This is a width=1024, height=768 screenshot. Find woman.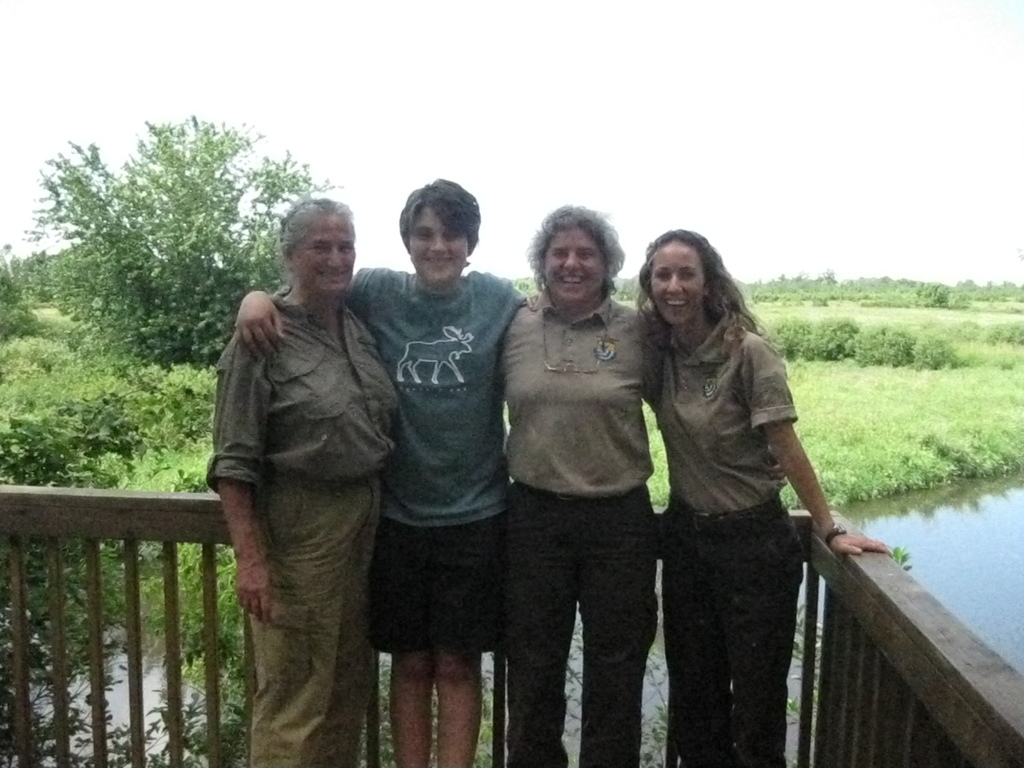
Bounding box: 600/195/808/767.
